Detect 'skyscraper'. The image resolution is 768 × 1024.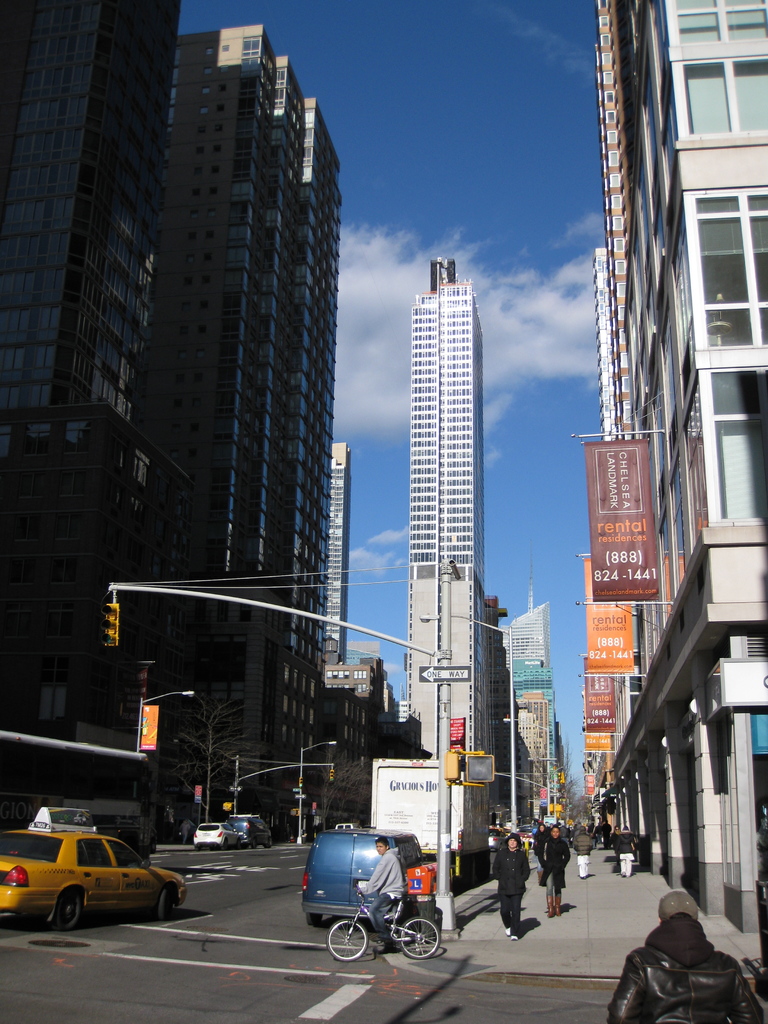
(x1=158, y1=28, x2=340, y2=822).
